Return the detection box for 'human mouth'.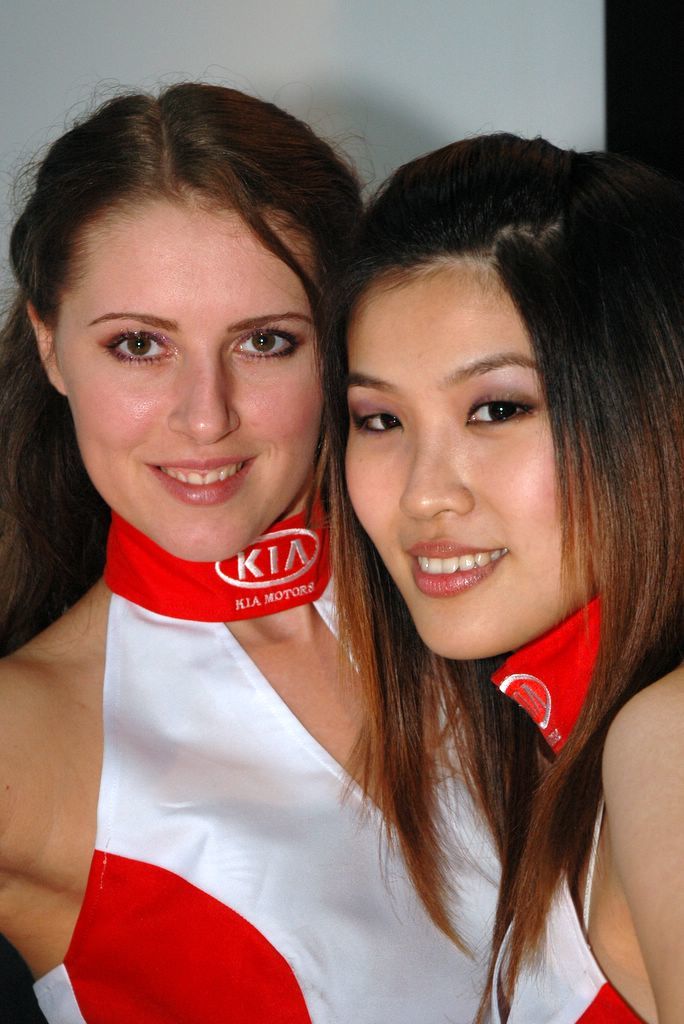
locate(400, 535, 536, 595).
